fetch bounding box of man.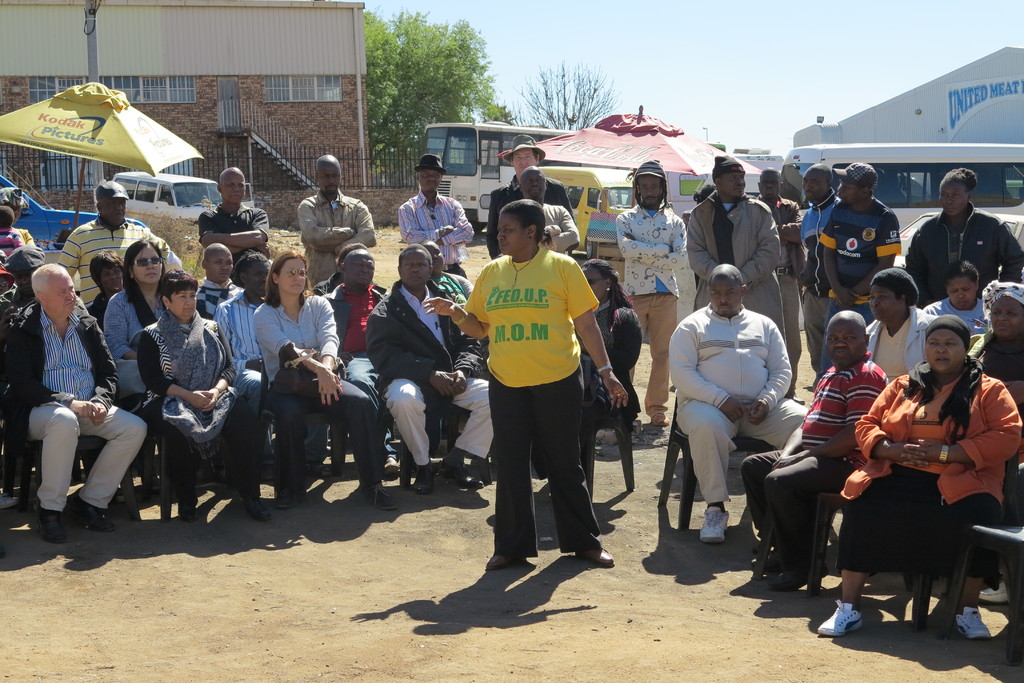
Bbox: bbox(680, 148, 785, 349).
